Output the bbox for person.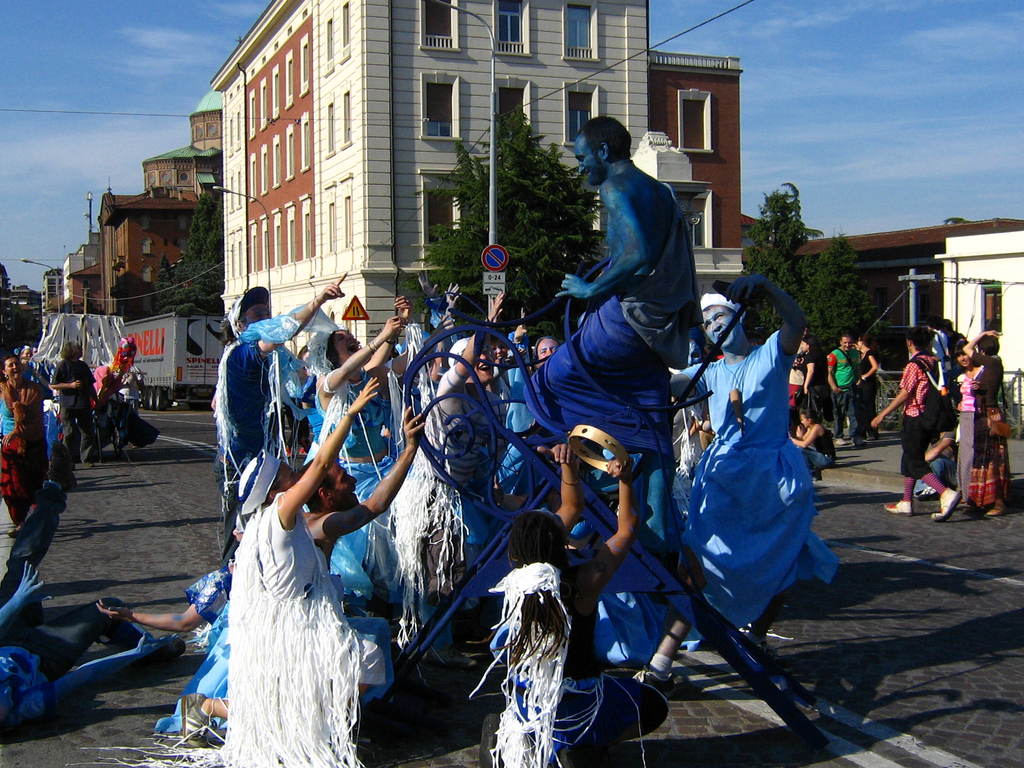
detection(1, 354, 38, 518).
